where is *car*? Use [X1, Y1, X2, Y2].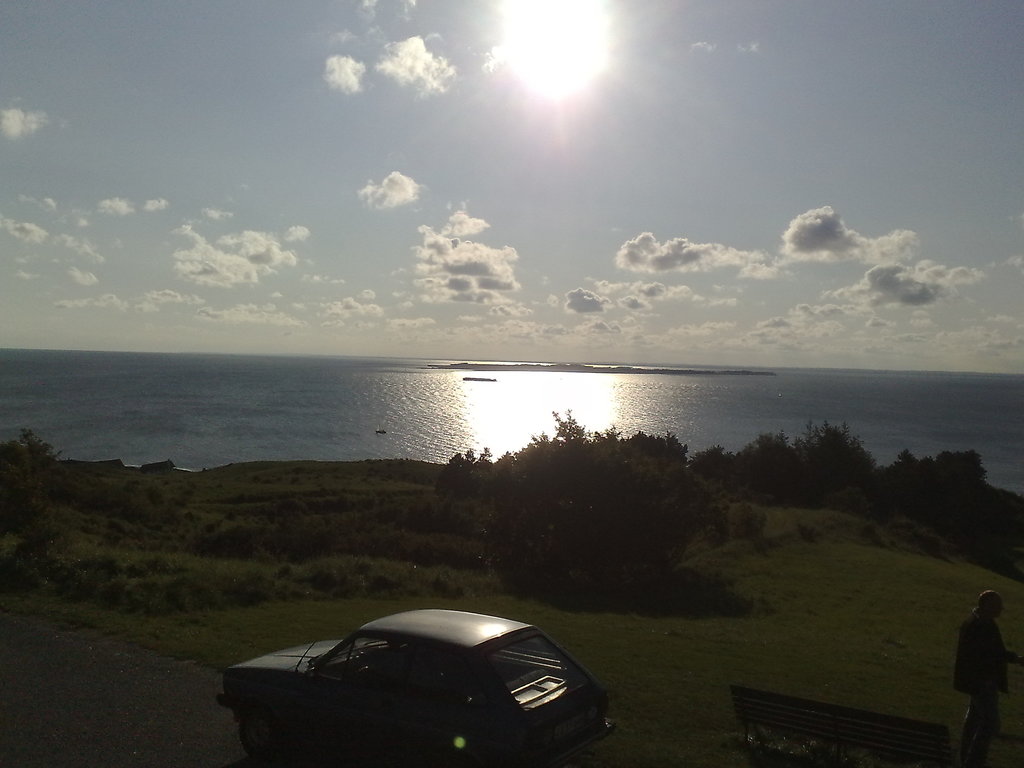
[224, 618, 610, 767].
